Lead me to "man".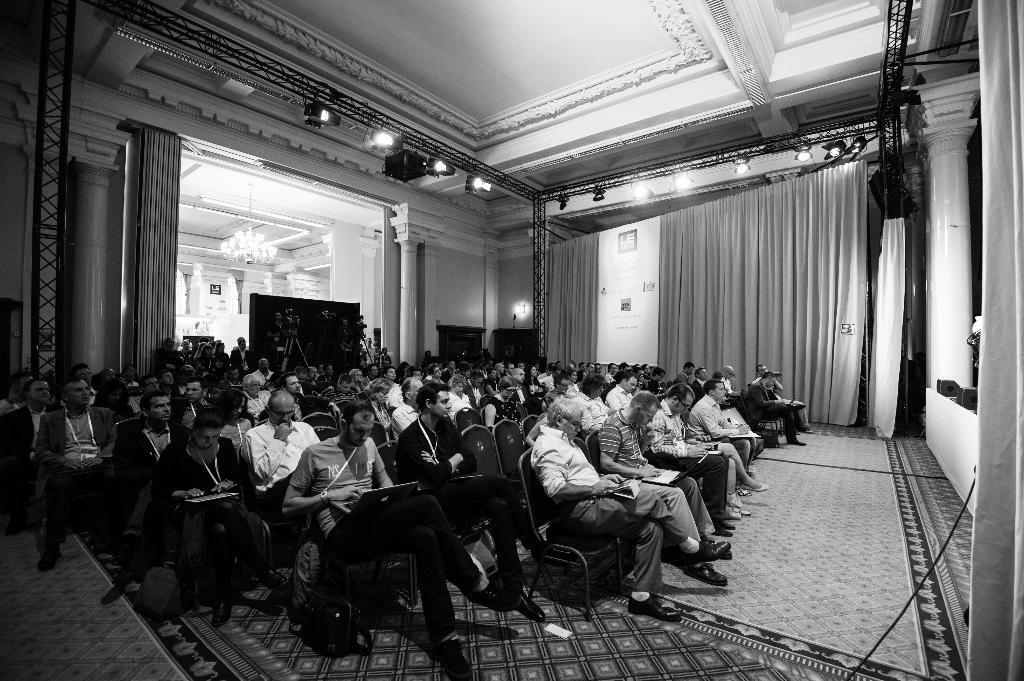
Lead to x1=627 y1=378 x2=678 y2=400.
